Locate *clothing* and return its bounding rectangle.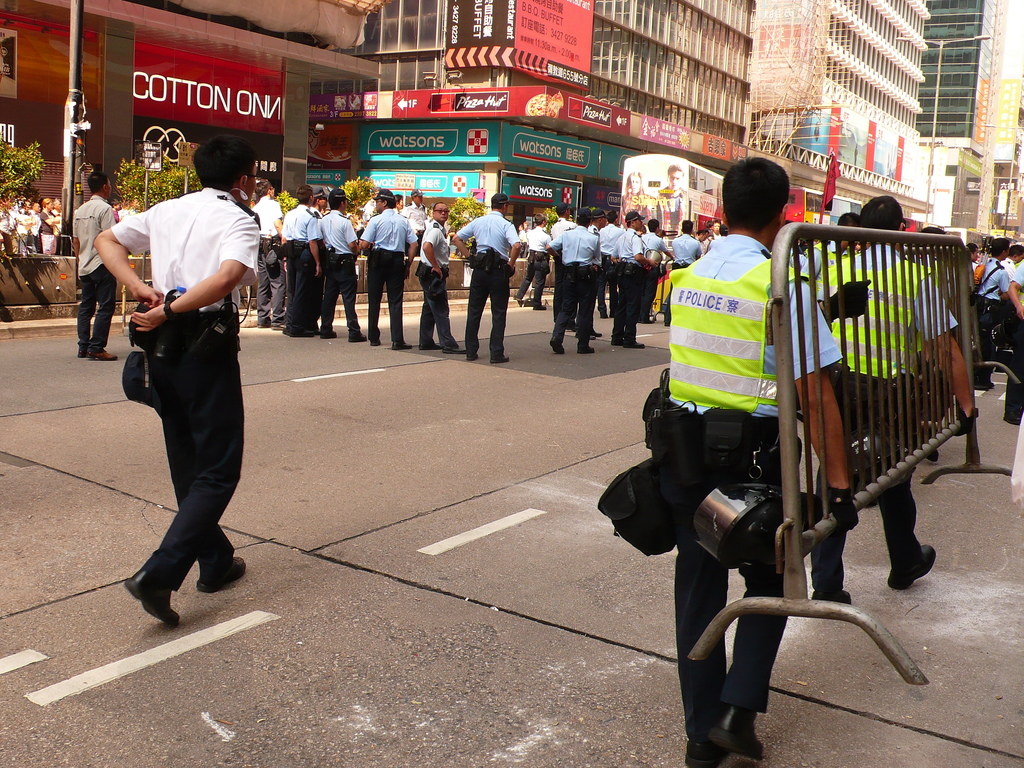
274:201:324:323.
